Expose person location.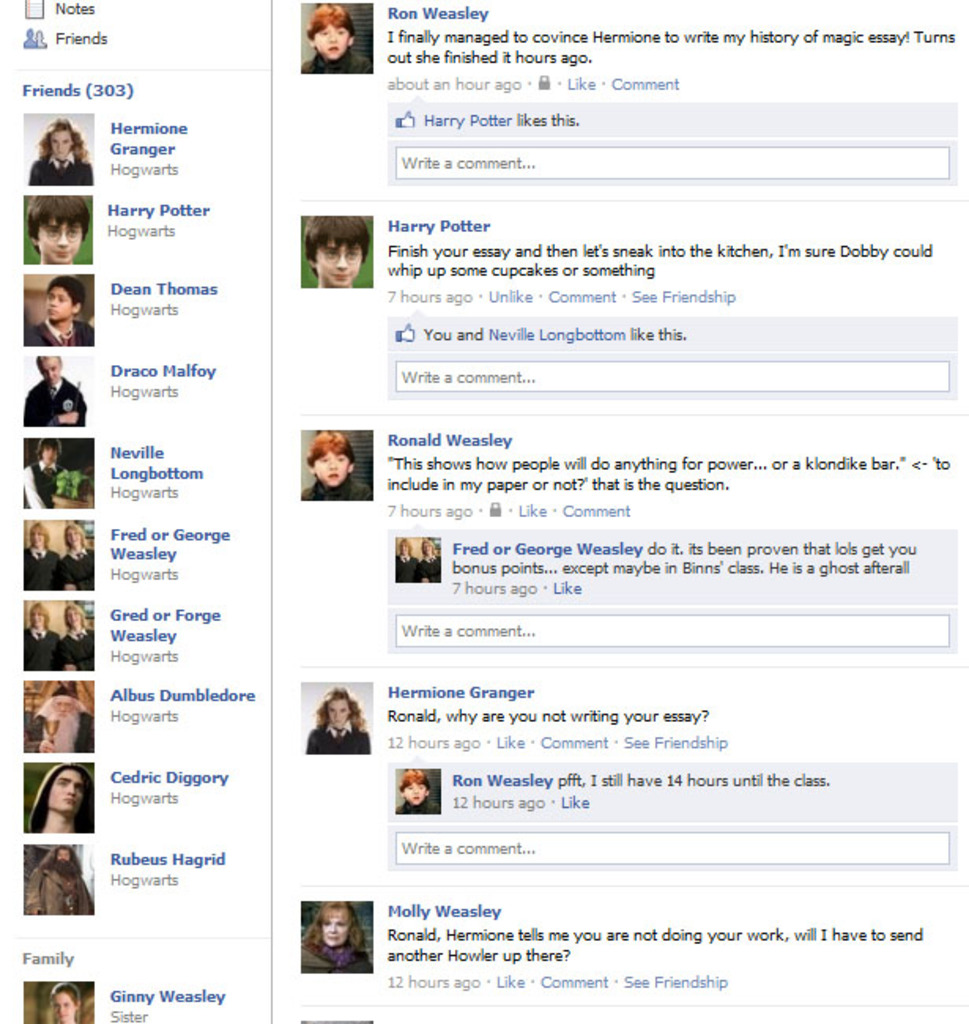
Exposed at BBox(63, 520, 99, 589).
